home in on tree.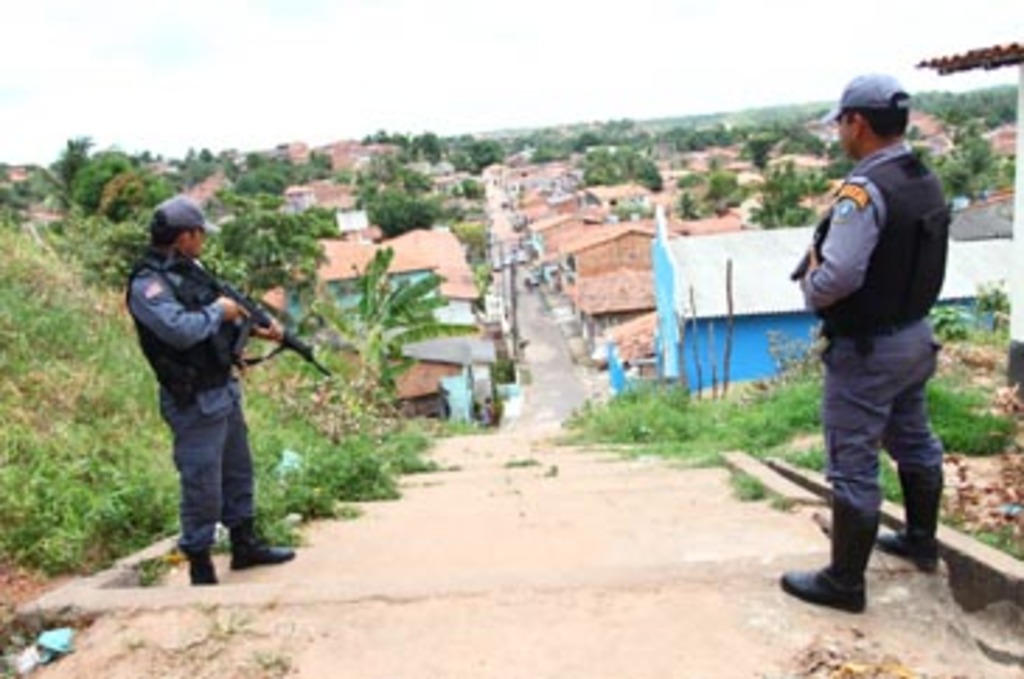
Homed in at <region>8, 135, 140, 281</region>.
